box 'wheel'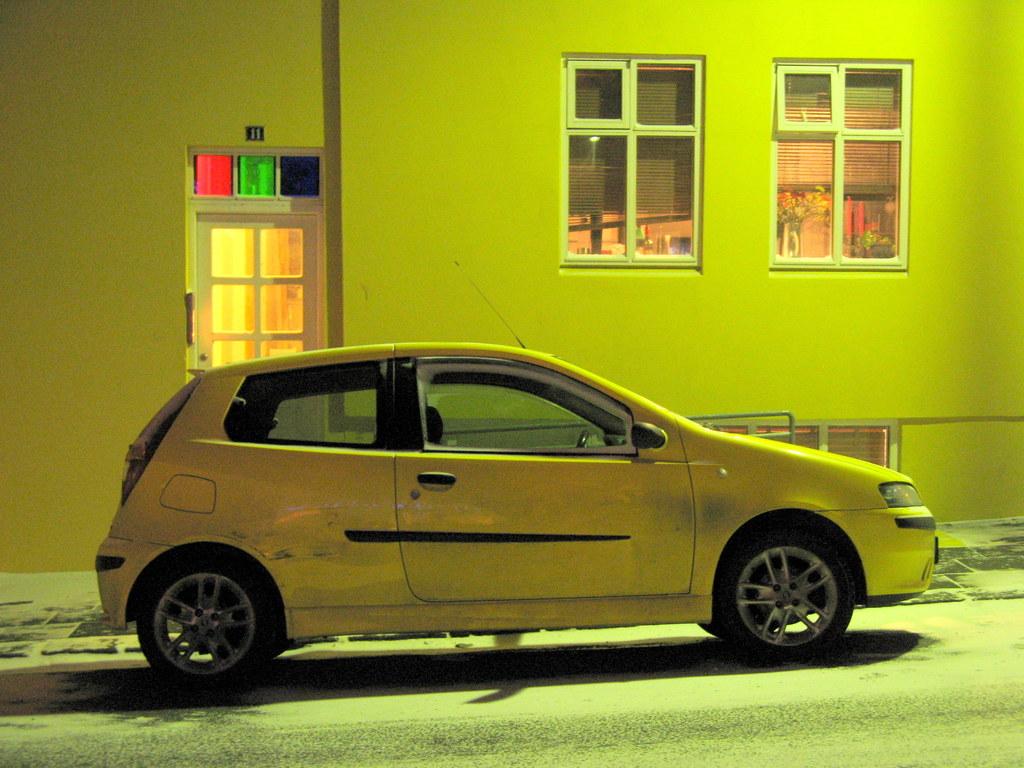
[139, 561, 283, 690]
